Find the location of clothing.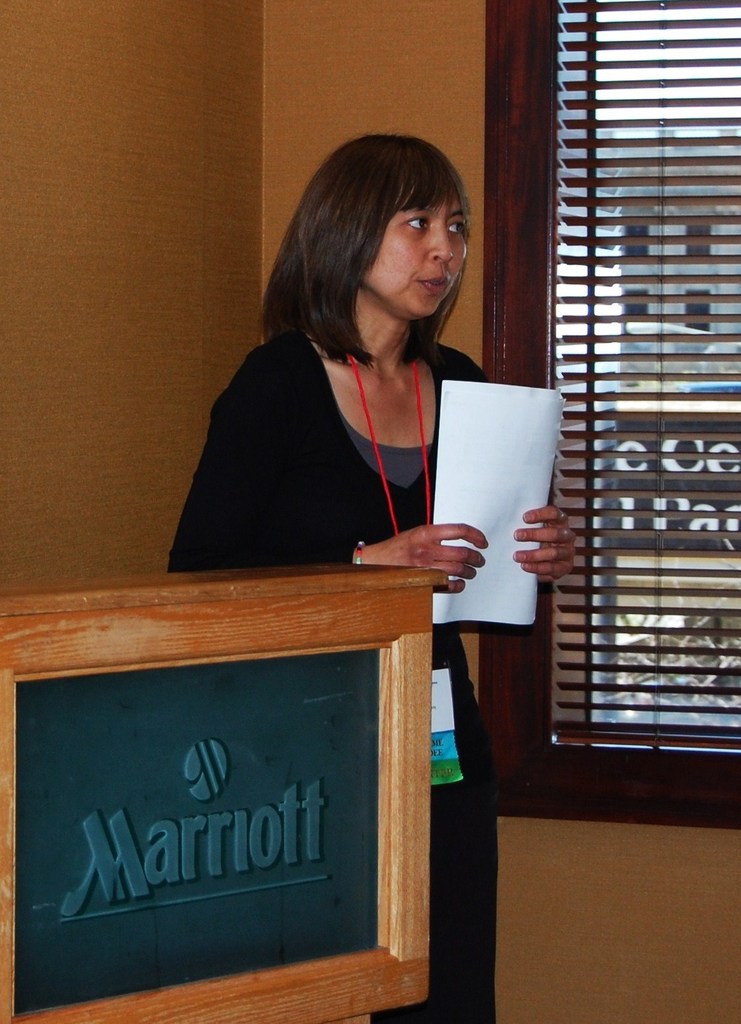
Location: crop(164, 321, 518, 1015).
